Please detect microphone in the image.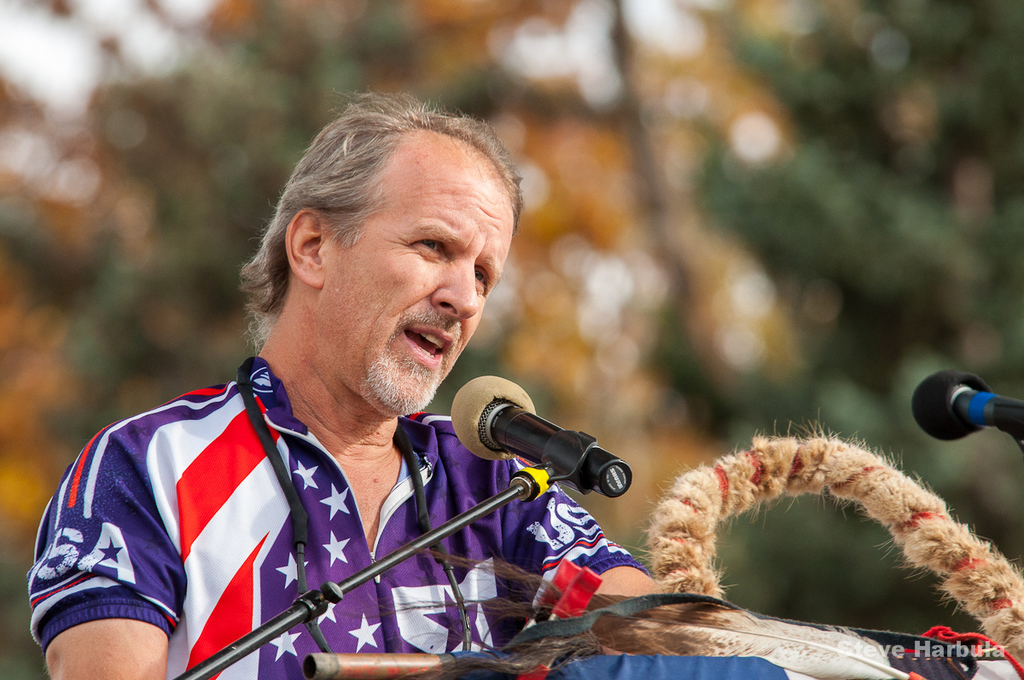
x1=443 y1=386 x2=633 y2=514.
